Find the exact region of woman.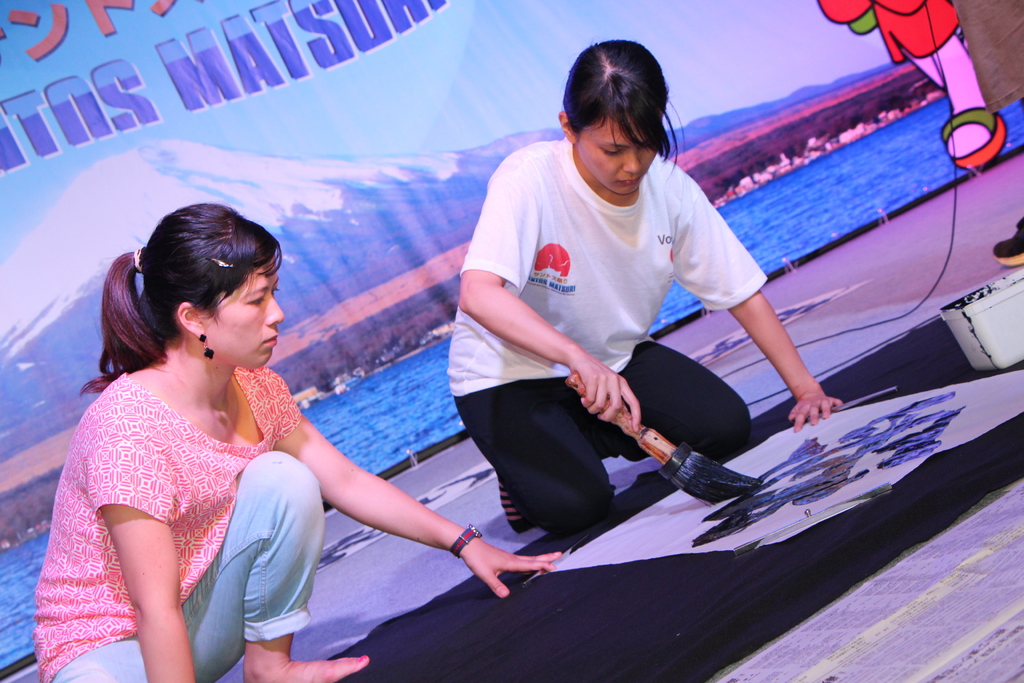
Exact region: 42 233 486 646.
